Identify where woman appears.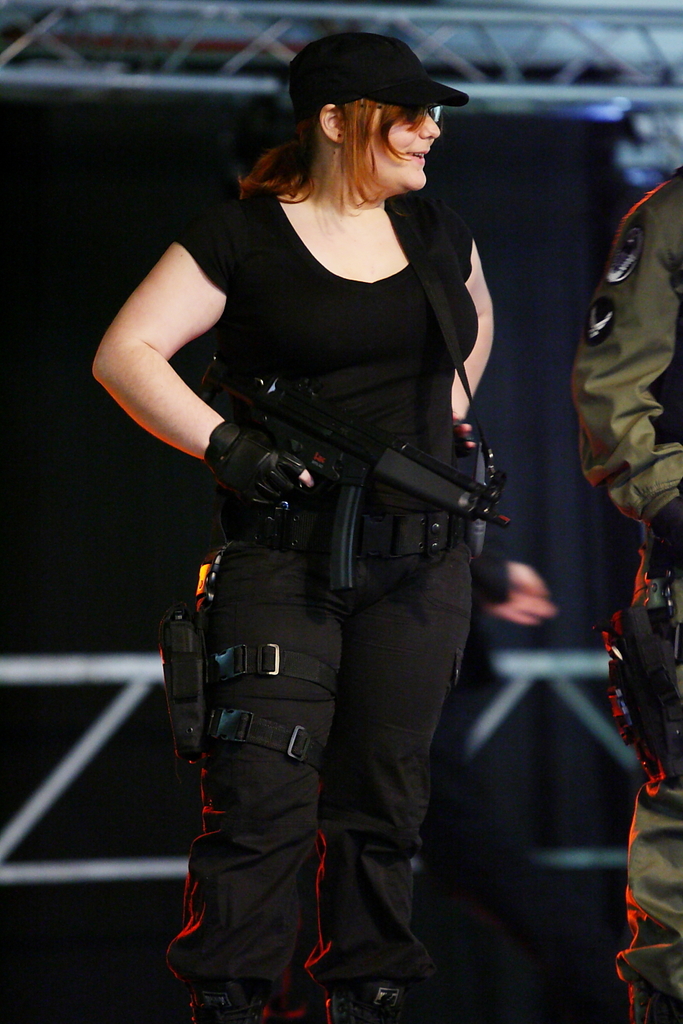
Appears at [left=86, top=29, right=499, bottom=1023].
